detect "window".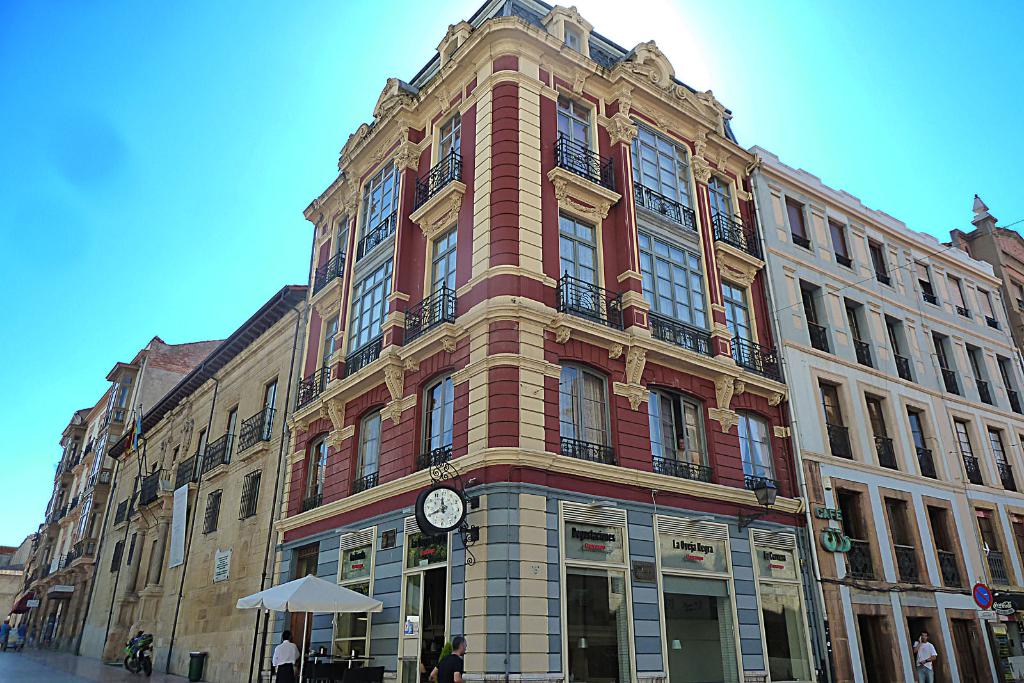
Detected at {"left": 425, "top": 370, "right": 461, "bottom": 451}.
